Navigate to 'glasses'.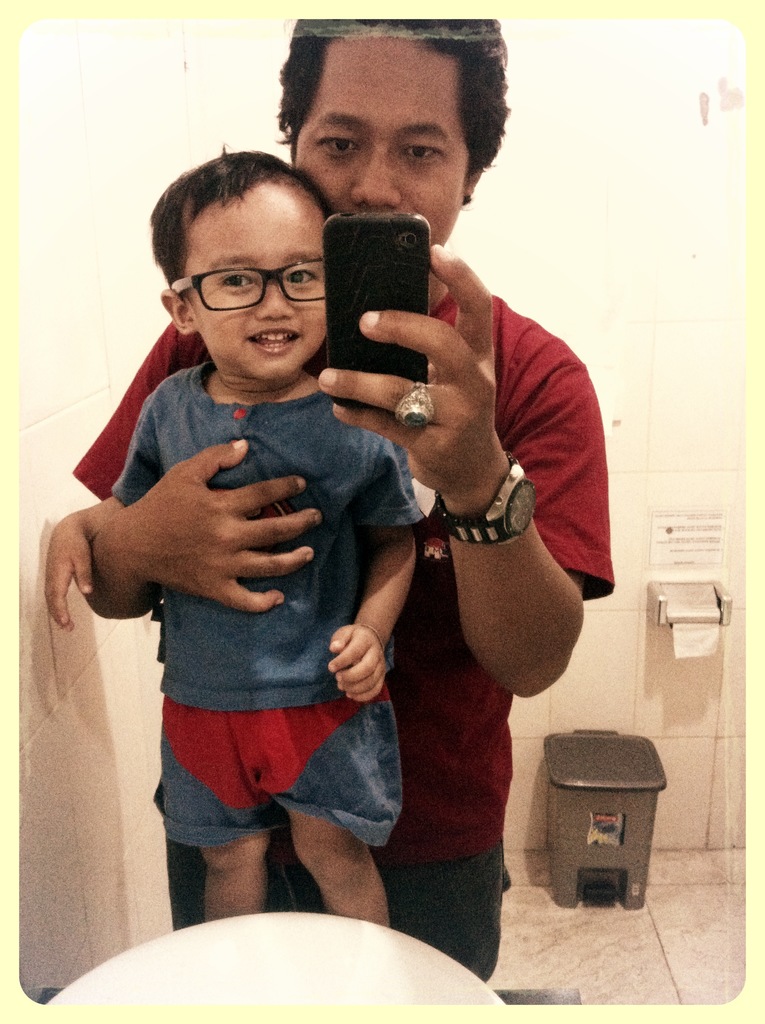
Navigation target: locate(160, 248, 325, 305).
